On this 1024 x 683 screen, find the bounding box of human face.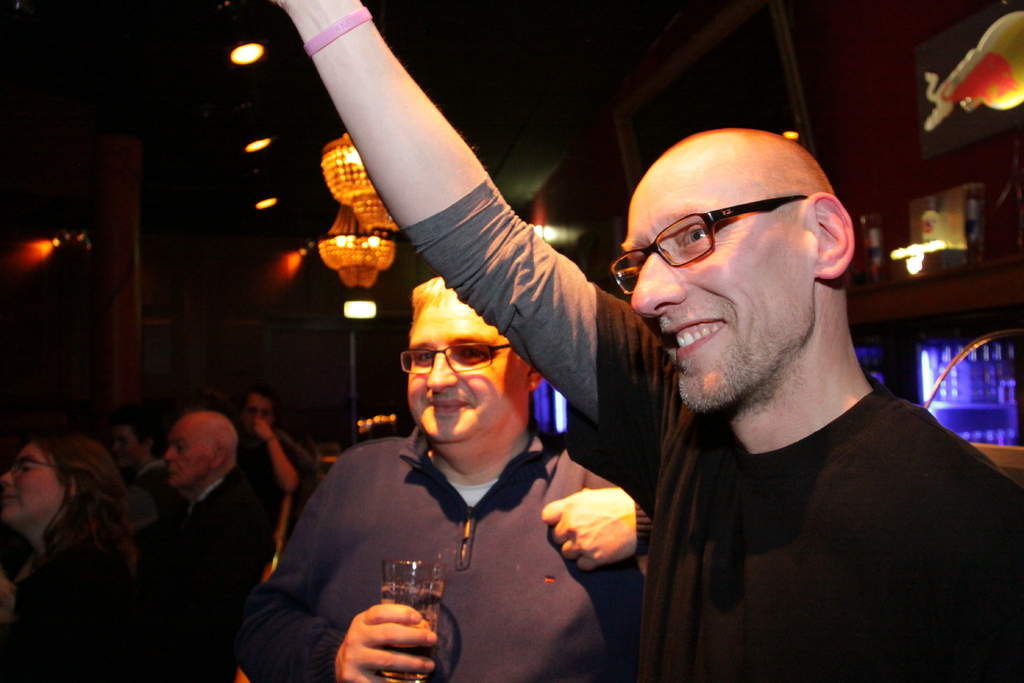
Bounding box: region(618, 146, 814, 410).
